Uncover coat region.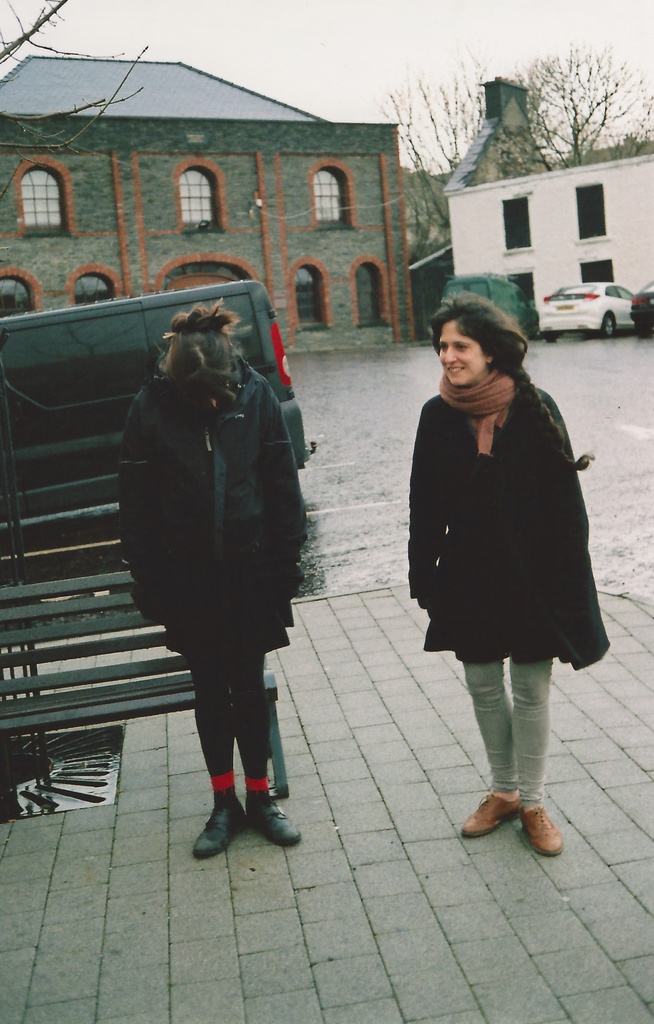
Uncovered: BBox(410, 318, 600, 675).
